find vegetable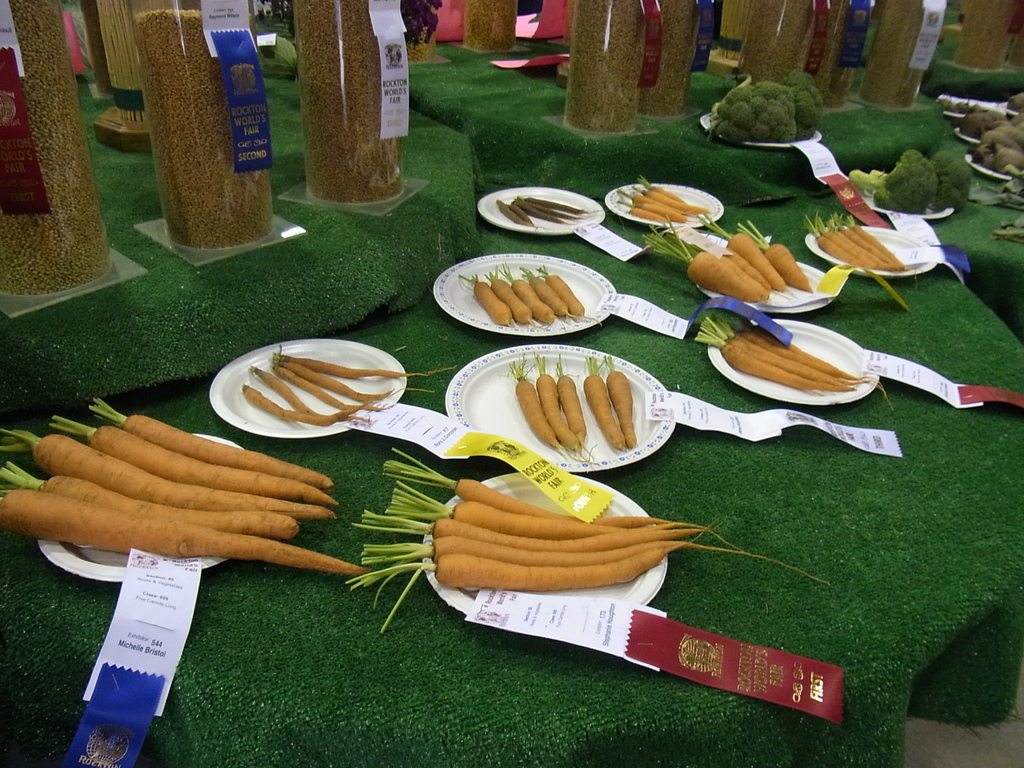
left=876, top=154, right=973, bottom=212
